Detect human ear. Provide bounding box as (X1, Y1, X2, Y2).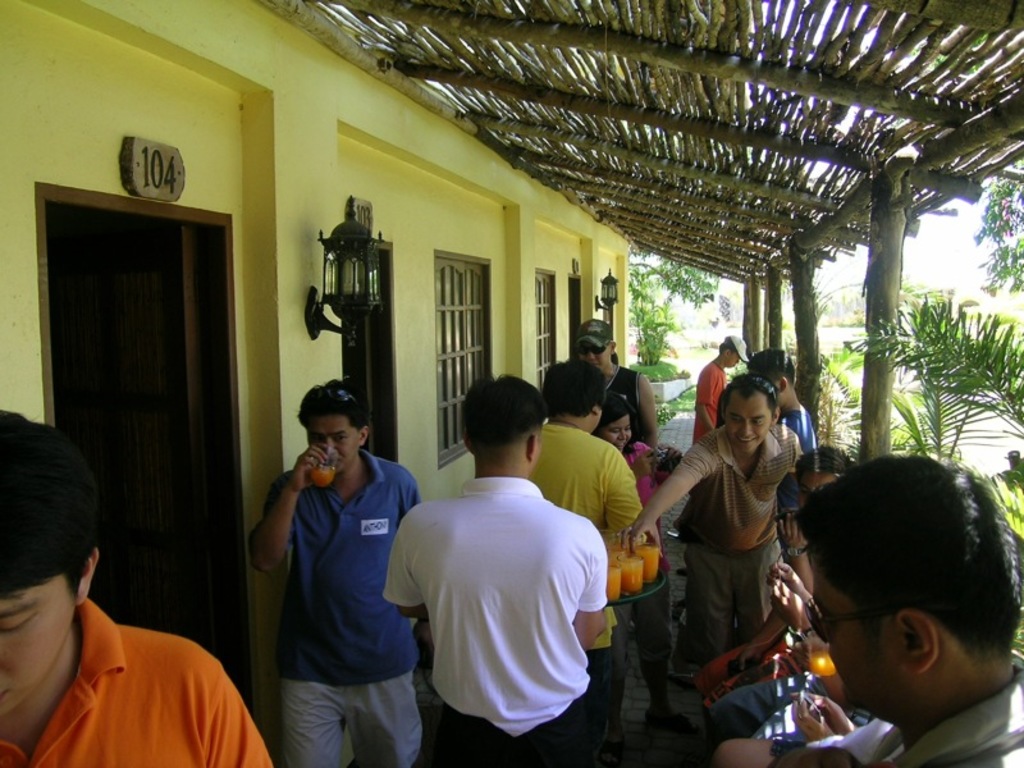
(608, 339, 618, 356).
